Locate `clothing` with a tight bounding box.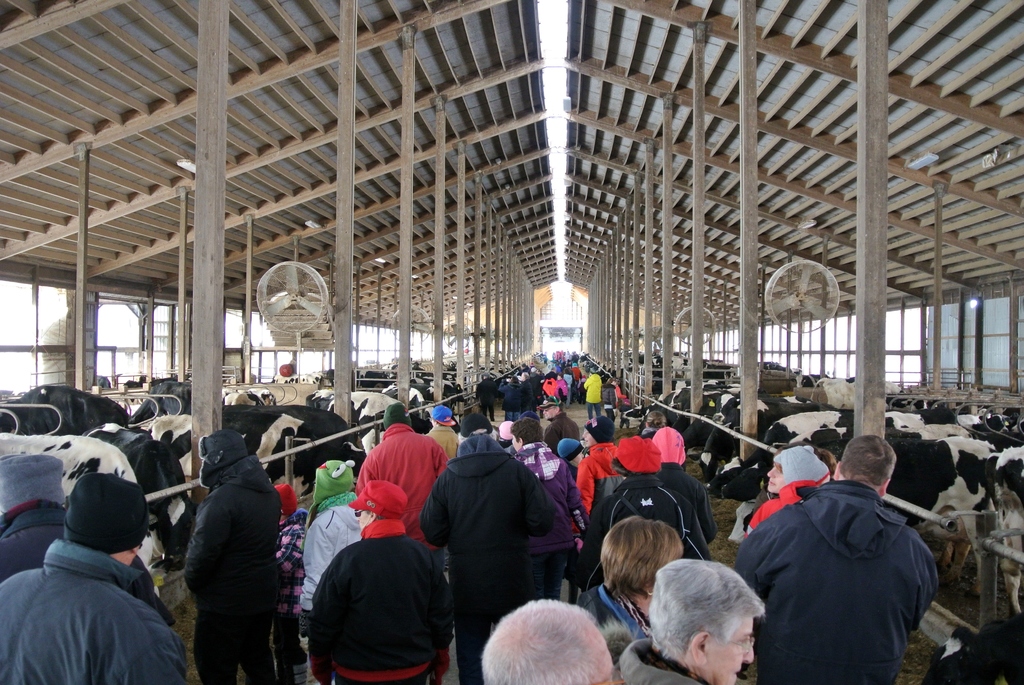
Rect(522, 387, 536, 414).
